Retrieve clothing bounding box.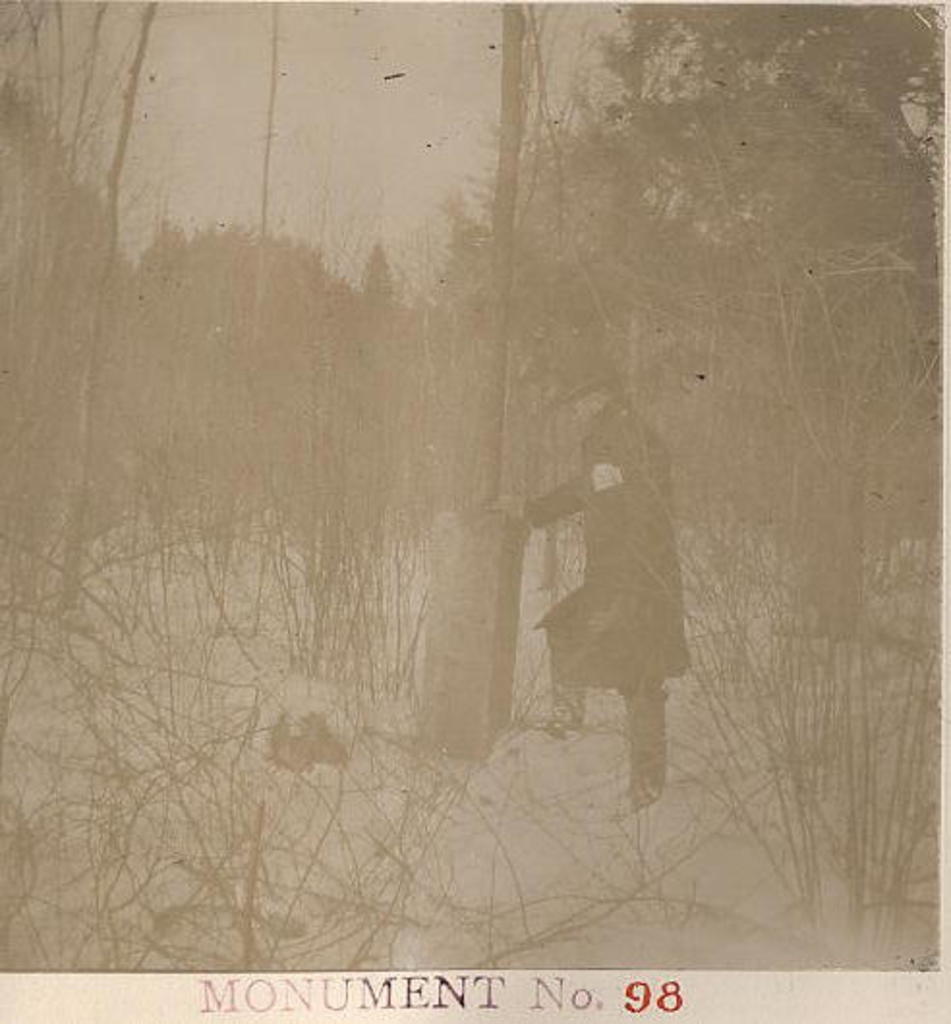
Bounding box: <bbox>524, 402, 700, 769</bbox>.
